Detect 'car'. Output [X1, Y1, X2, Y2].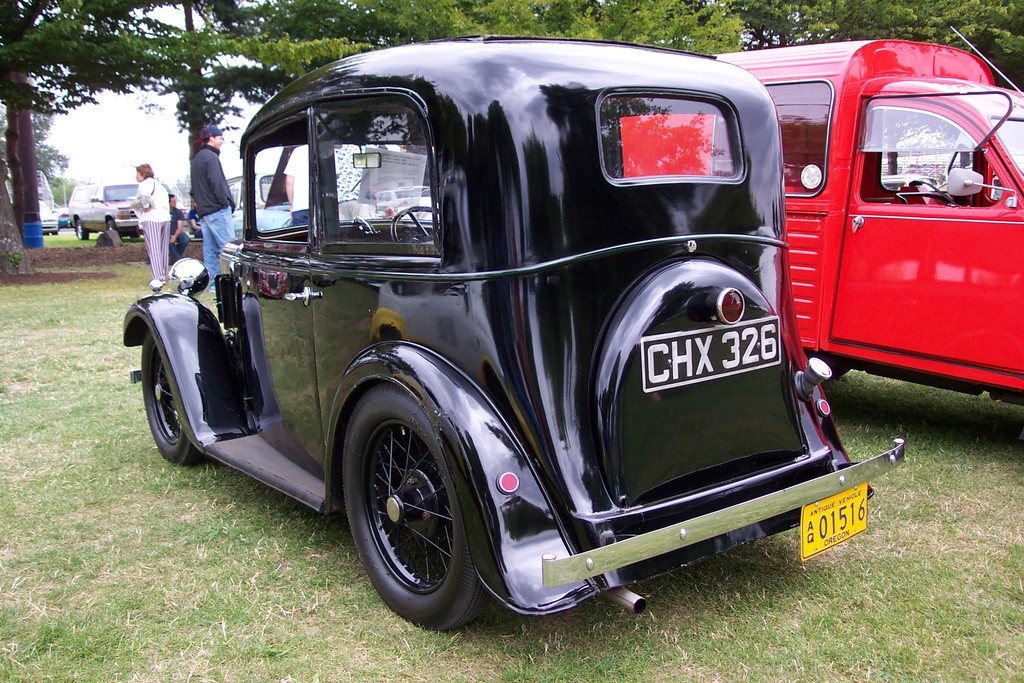
[175, 199, 191, 232].
